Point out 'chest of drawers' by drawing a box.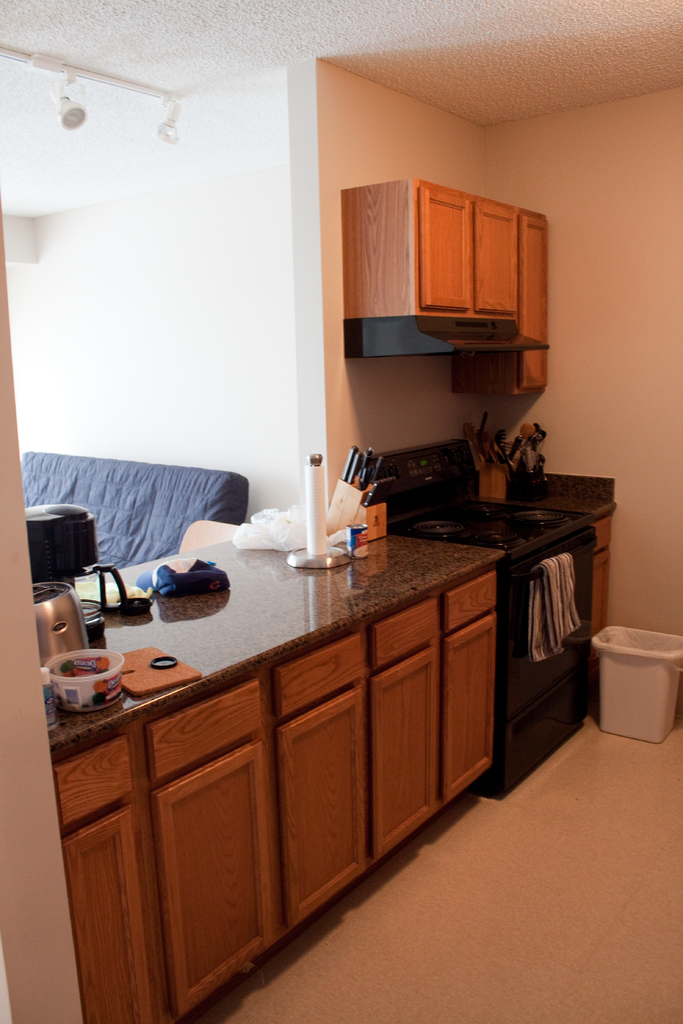
(x1=51, y1=570, x2=494, y2=1023).
